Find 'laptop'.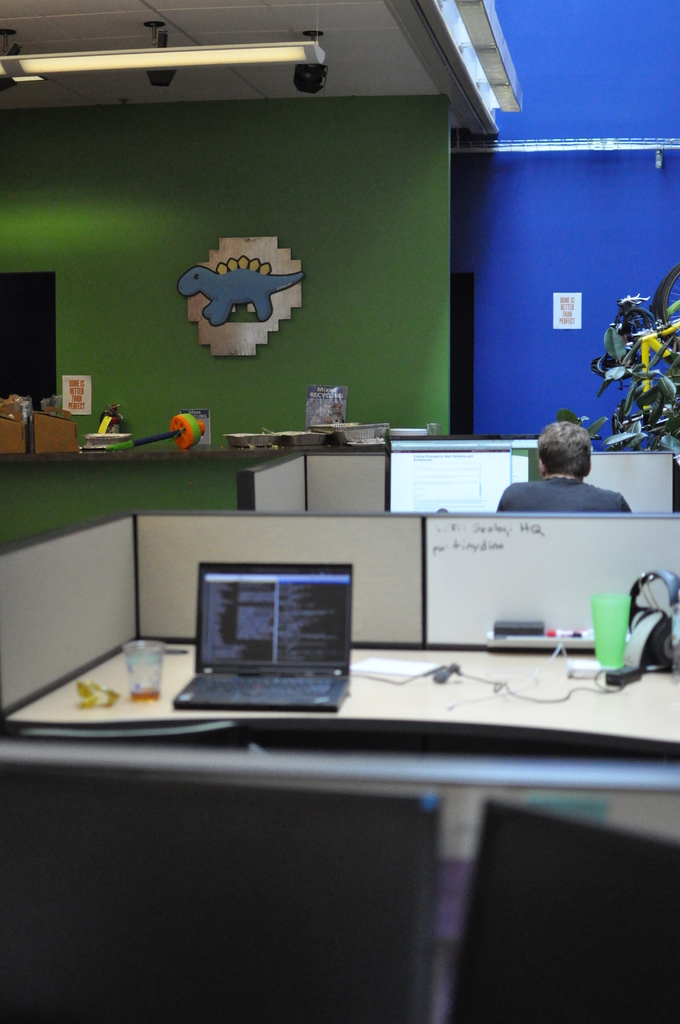
box(175, 554, 369, 729).
